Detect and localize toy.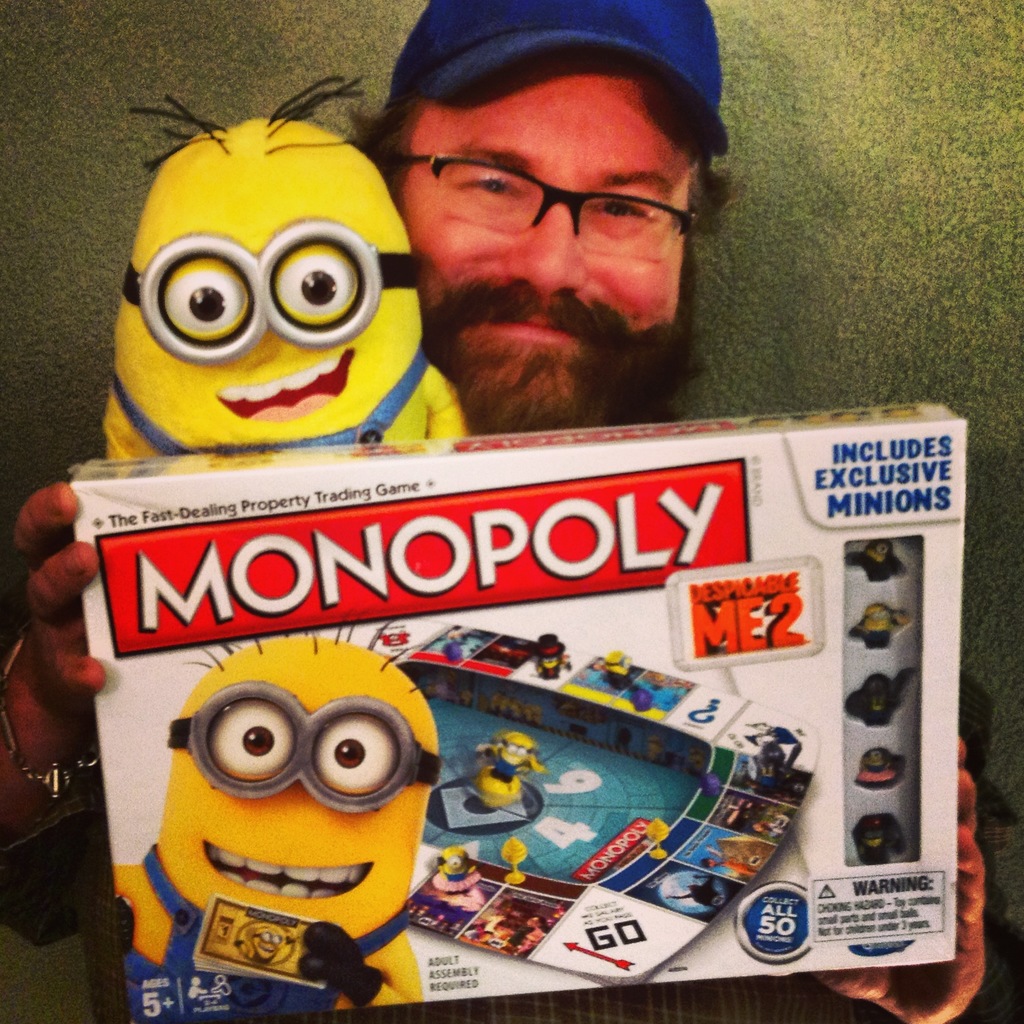
Localized at (left=852, top=752, right=906, bottom=788).
